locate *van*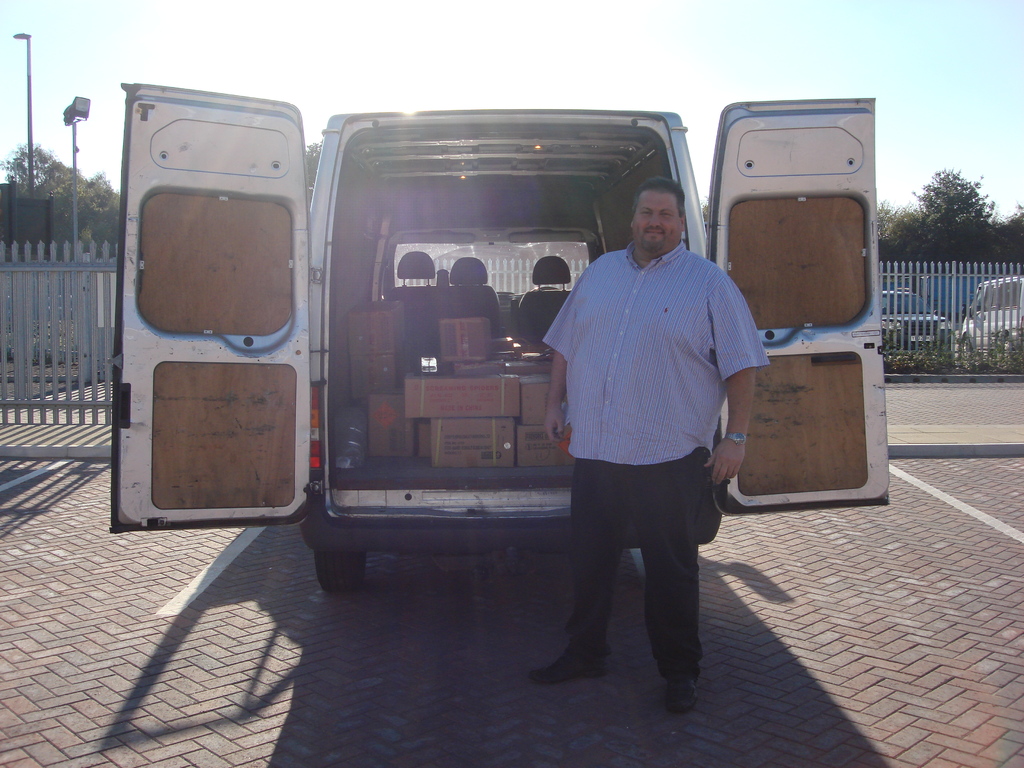
crop(107, 79, 890, 595)
